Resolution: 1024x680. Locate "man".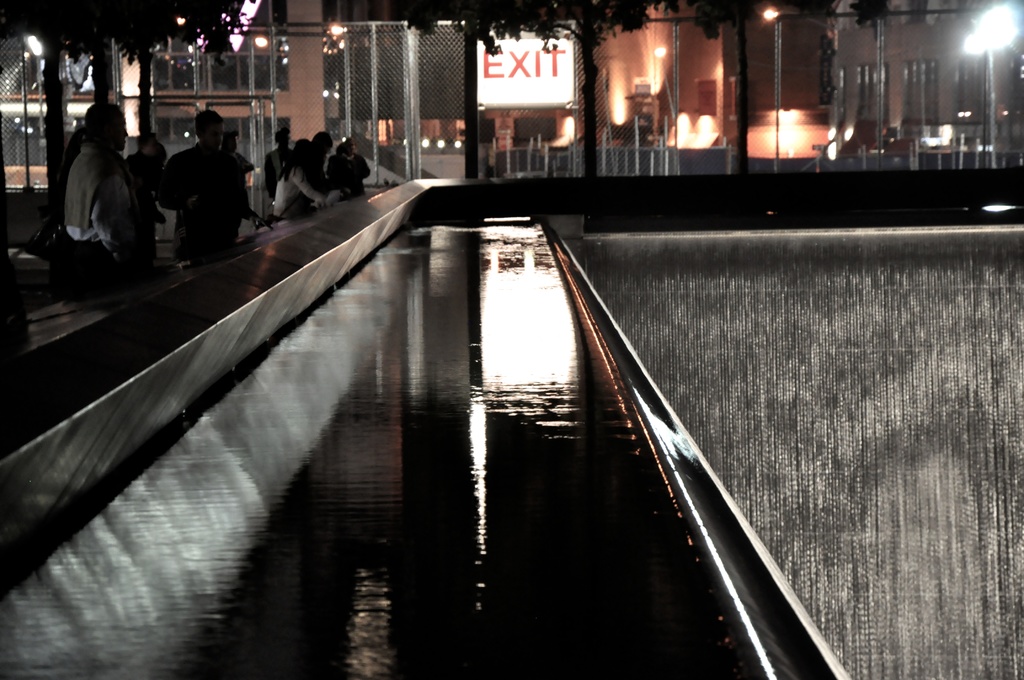
(123, 132, 161, 258).
